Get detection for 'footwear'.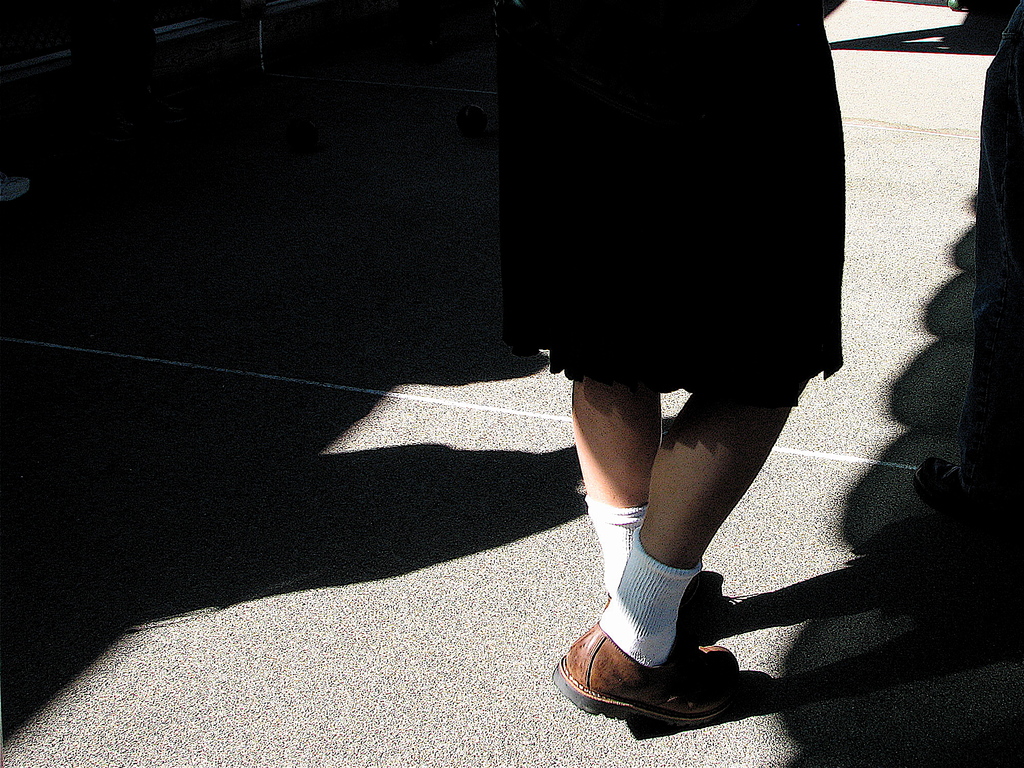
Detection: x1=916 y1=456 x2=968 y2=508.
